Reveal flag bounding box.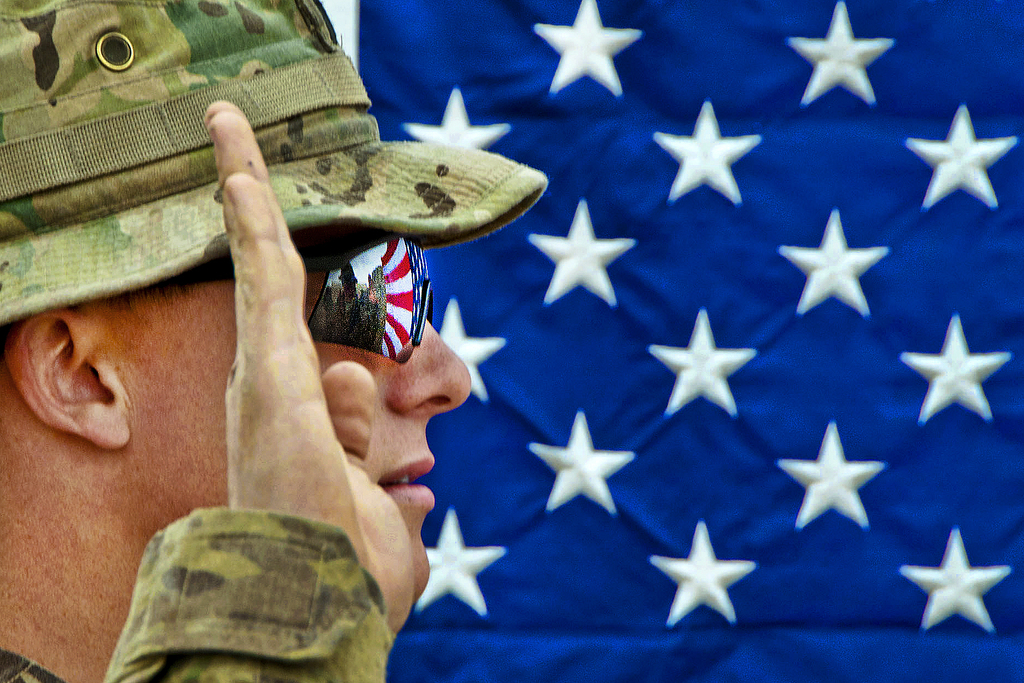
Revealed: region(314, 0, 1023, 682).
